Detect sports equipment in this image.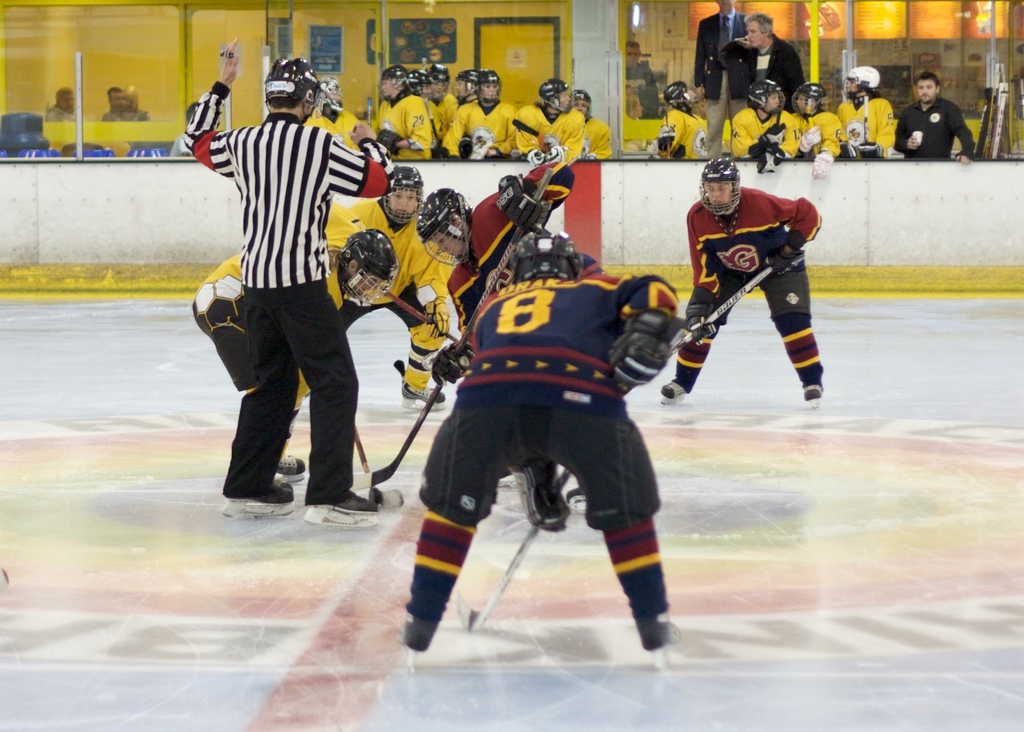
Detection: pyautogui.locateOnScreen(454, 68, 479, 102).
